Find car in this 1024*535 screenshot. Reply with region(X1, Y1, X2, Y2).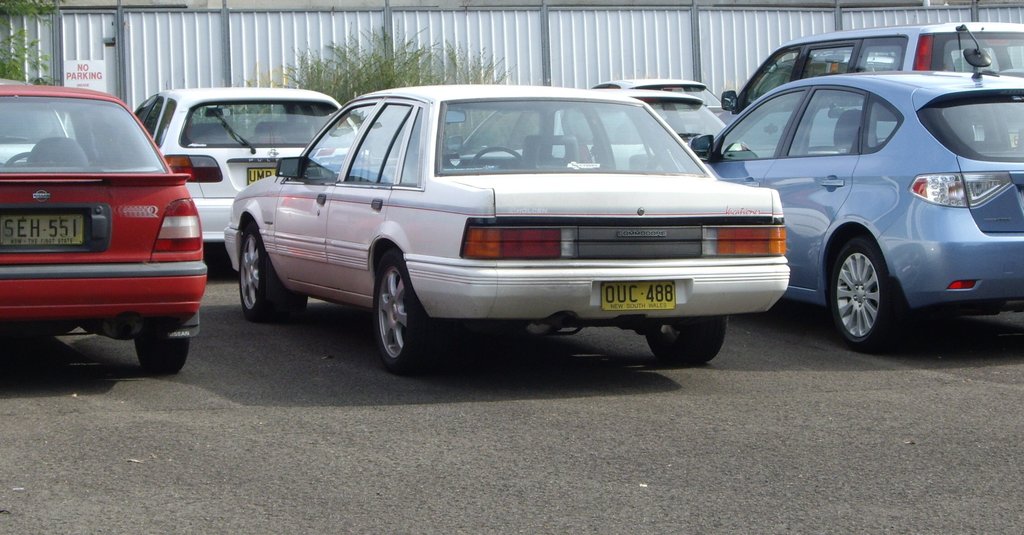
region(448, 86, 745, 174).
